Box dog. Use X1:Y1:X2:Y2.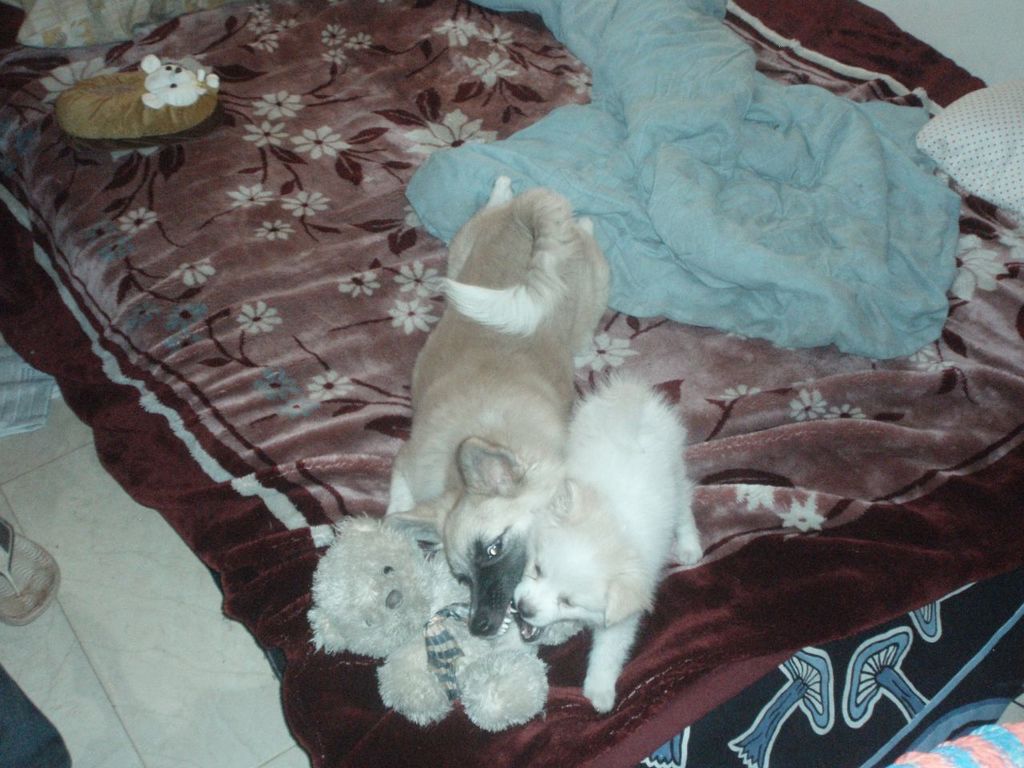
384:174:610:642.
